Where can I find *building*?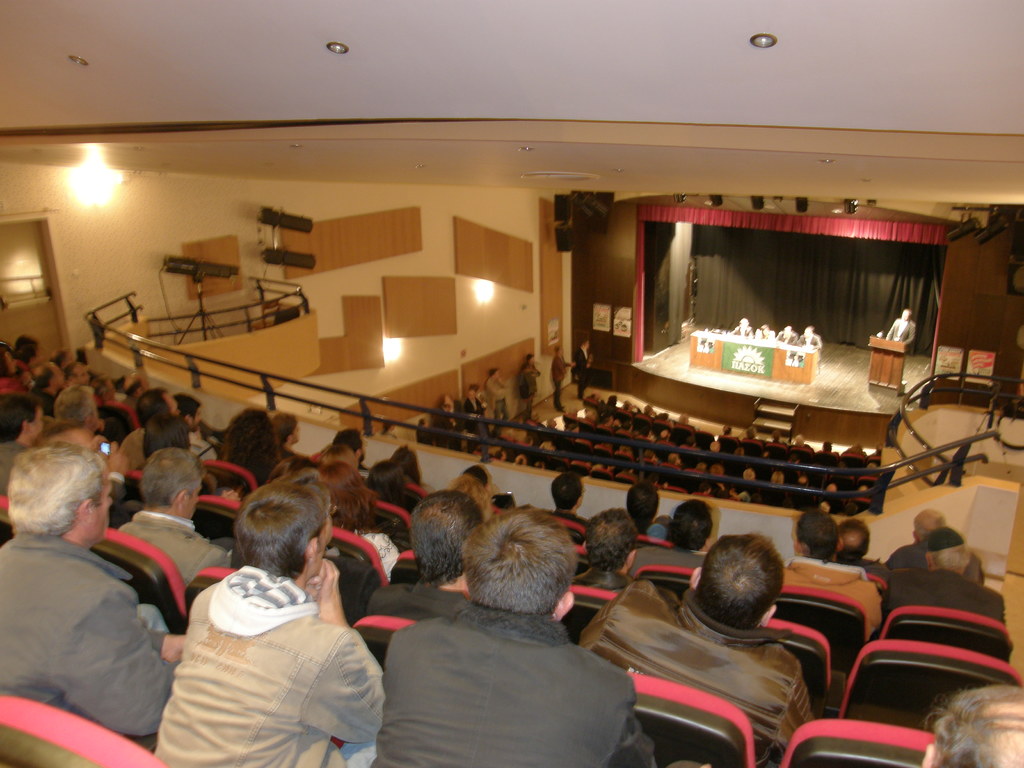
You can find it at l=0, t=0, r=1023, b=767.
